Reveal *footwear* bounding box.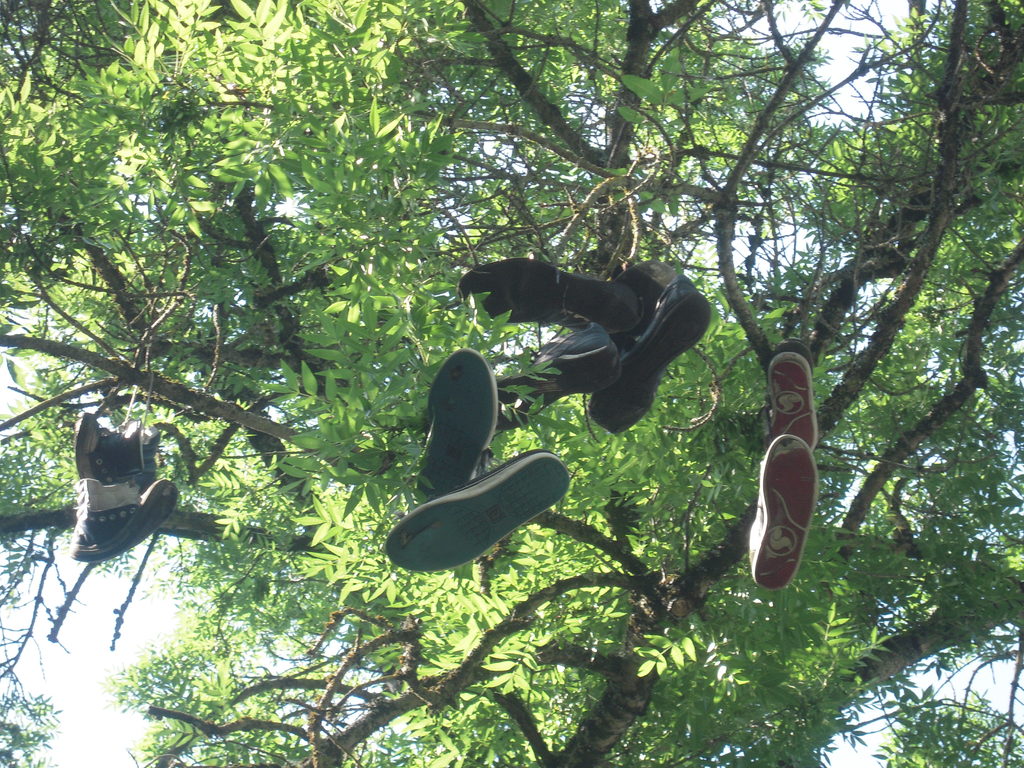
Revealed: (492, 312, 613, 428).
